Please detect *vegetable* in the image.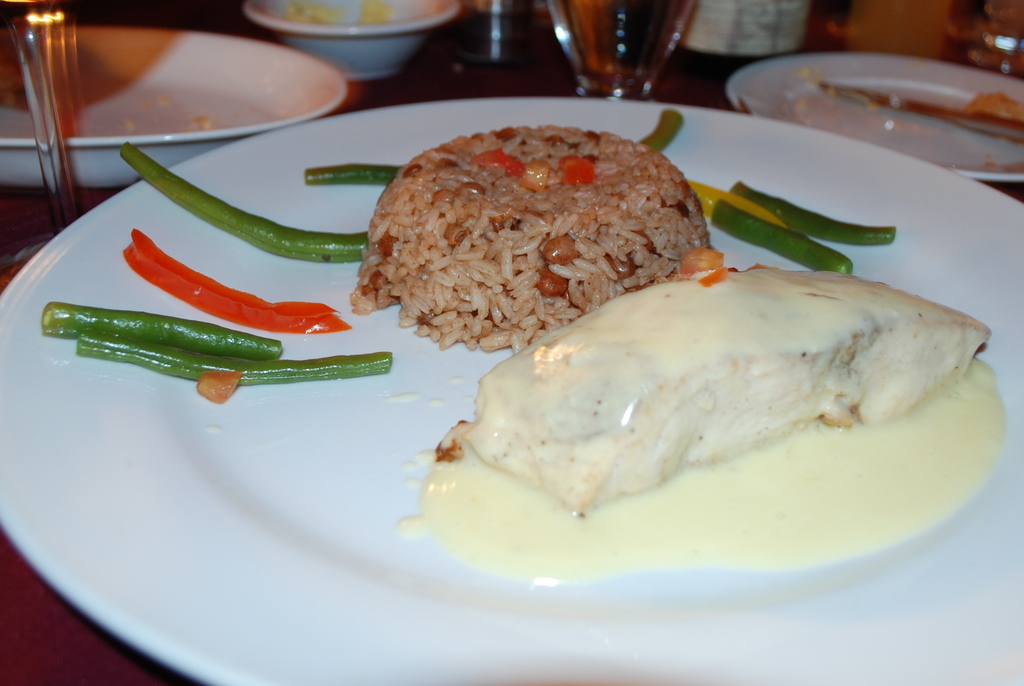
(730,177,898,246).
